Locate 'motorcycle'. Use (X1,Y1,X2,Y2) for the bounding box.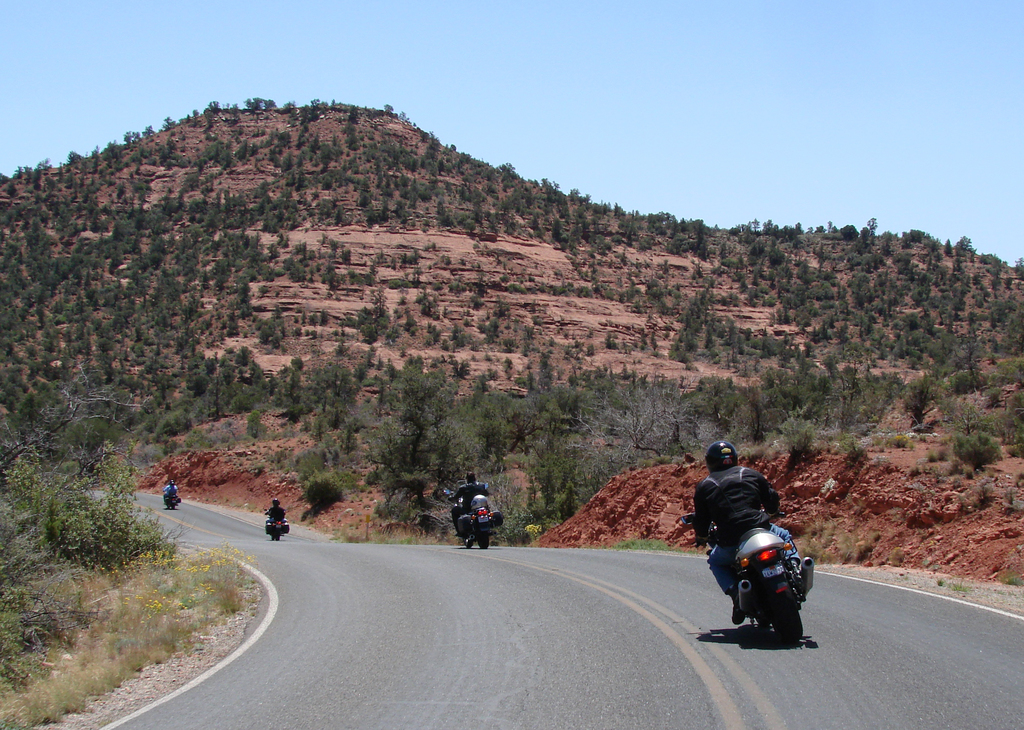
(444,478,504,549).
